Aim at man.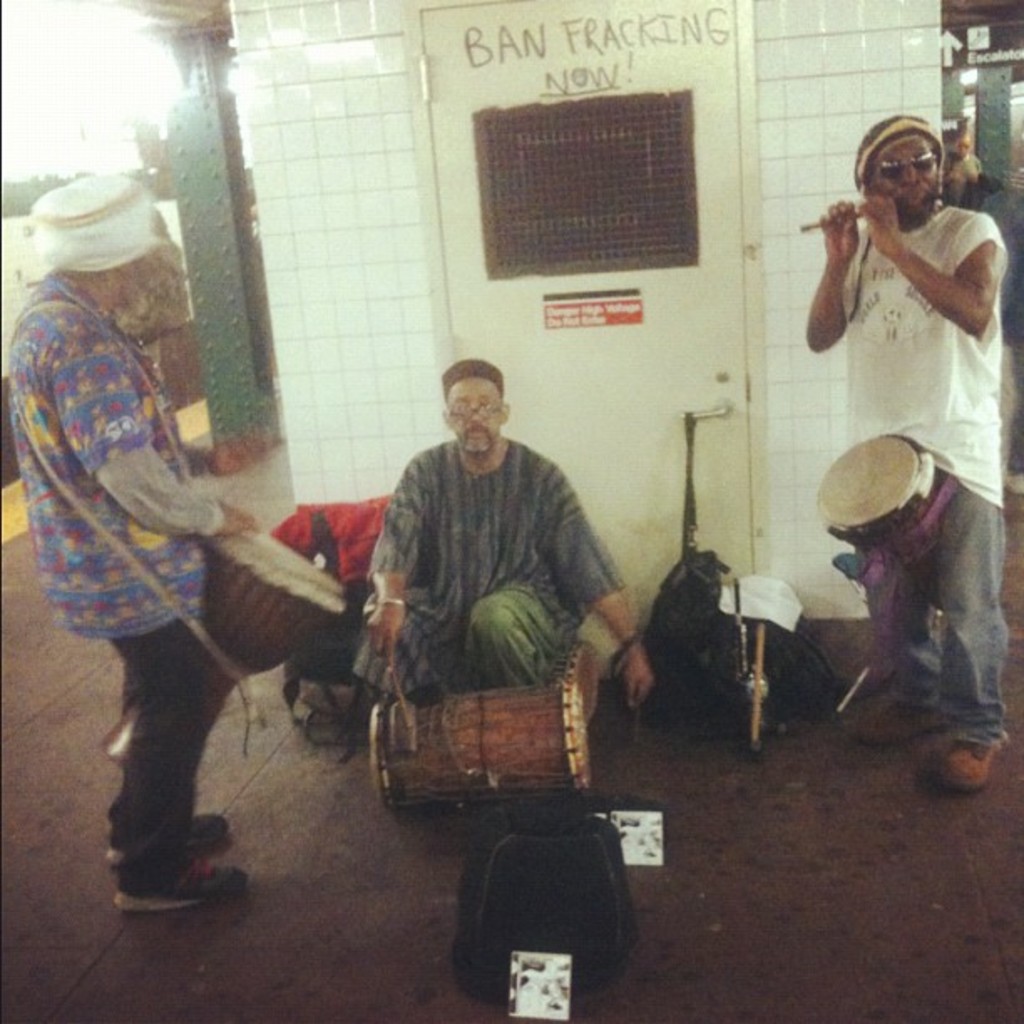
Aimed at l=781, t=115, r=1022, b=773.
